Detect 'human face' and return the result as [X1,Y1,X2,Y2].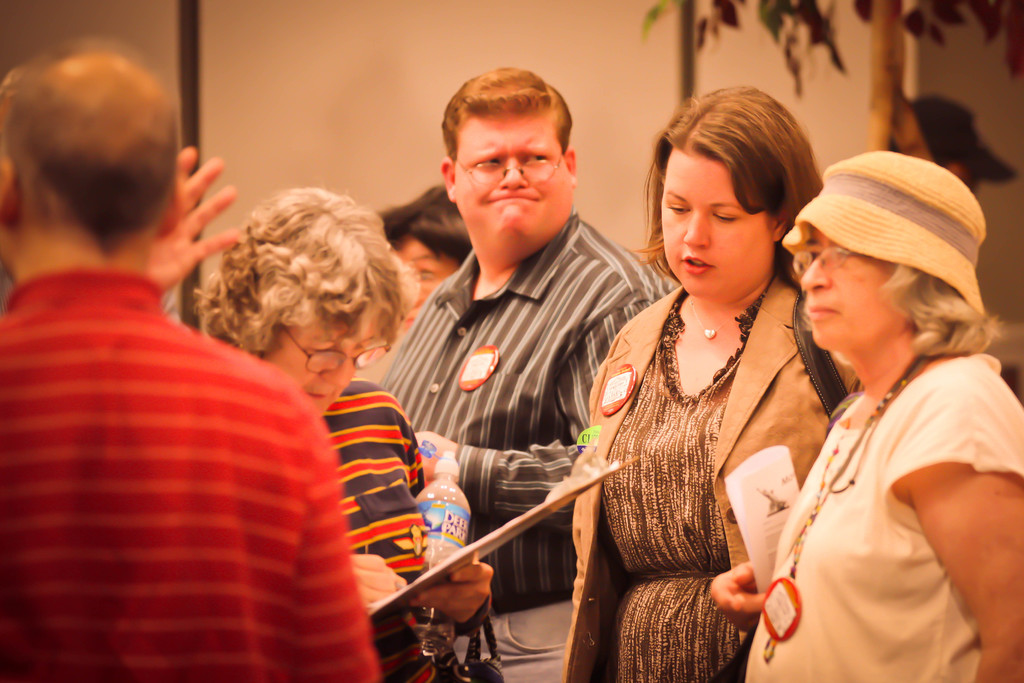
[277,319,381,411].
